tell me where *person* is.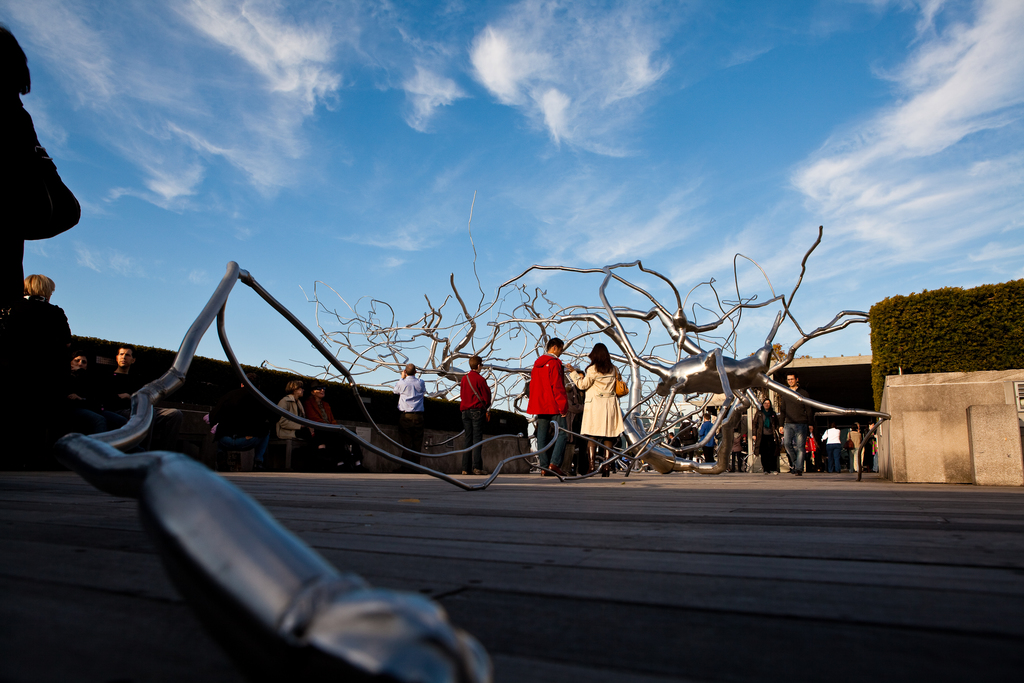
*person* is at 530,334,568,481.
